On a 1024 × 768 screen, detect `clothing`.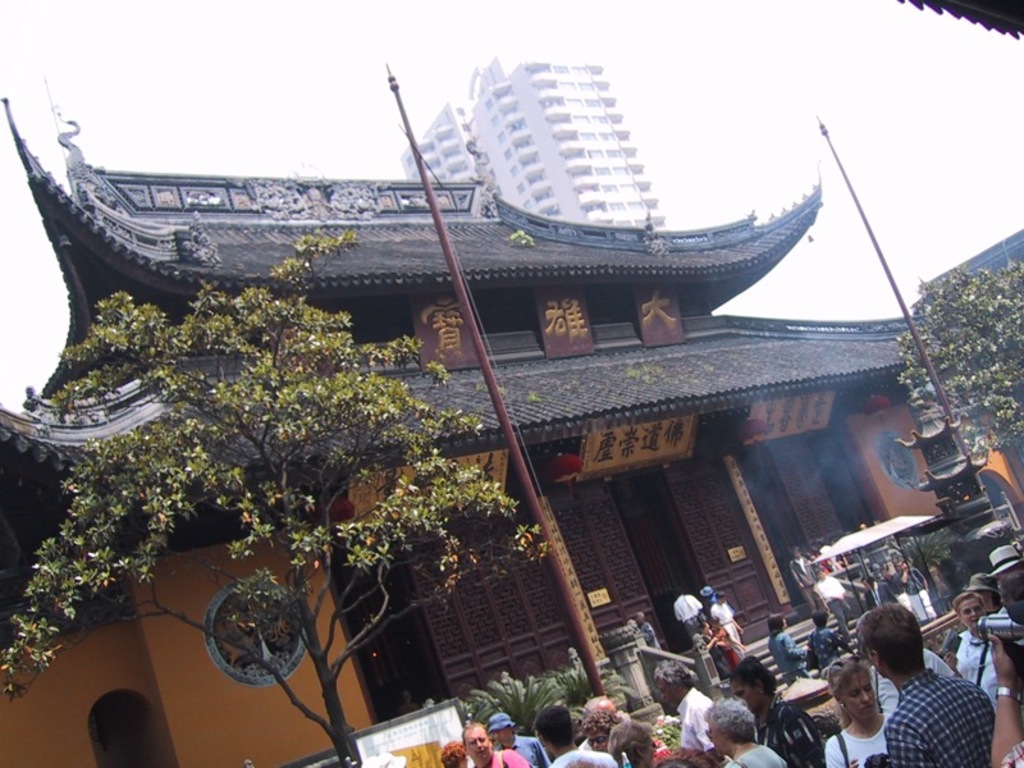
(767, 630, 810, 686).
